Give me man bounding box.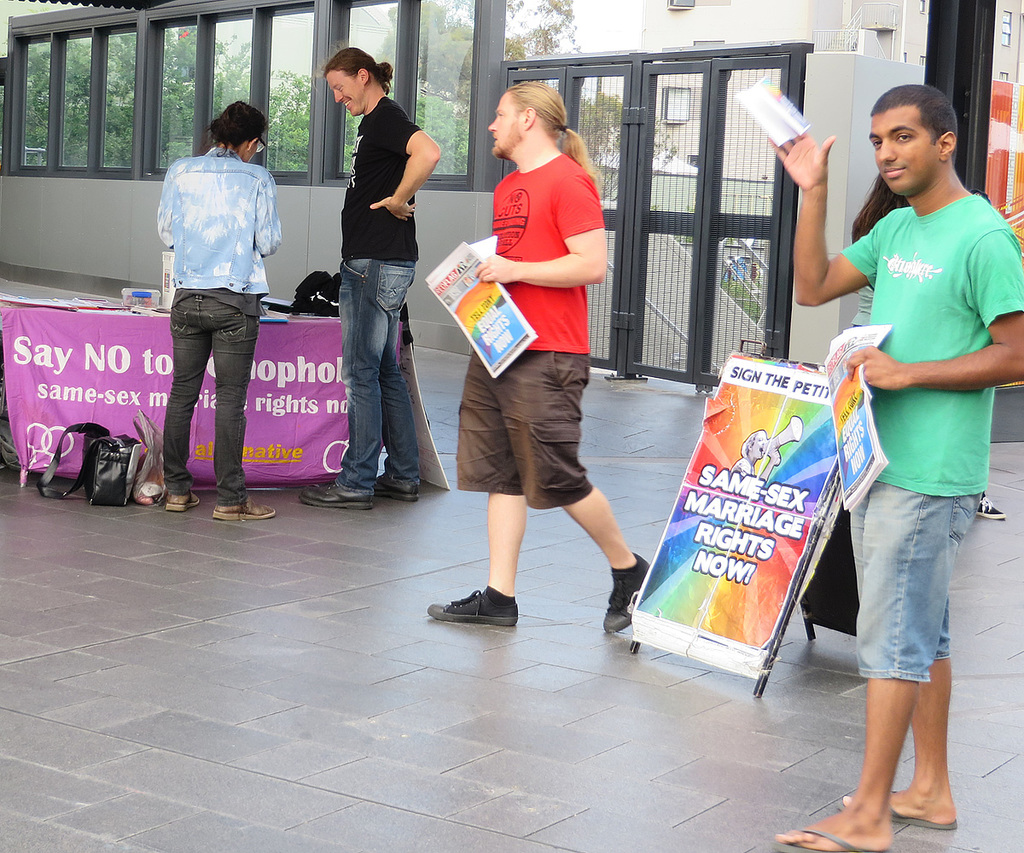
detection(303, 40, 440, 514).
